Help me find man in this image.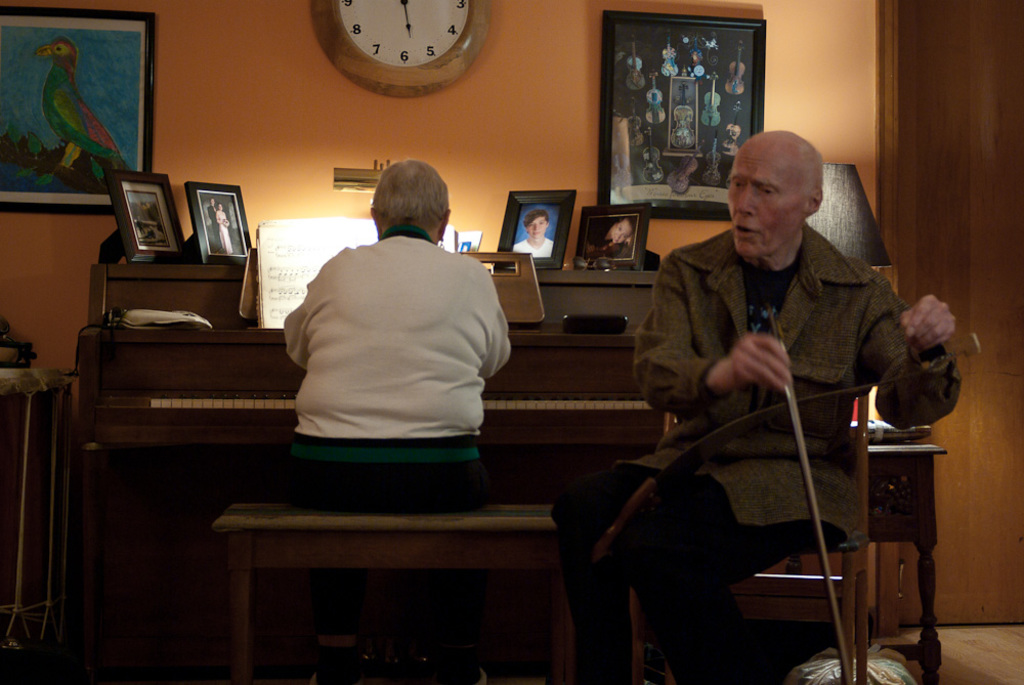
Found it: left=208, top=199, right=221, bottom=252.
